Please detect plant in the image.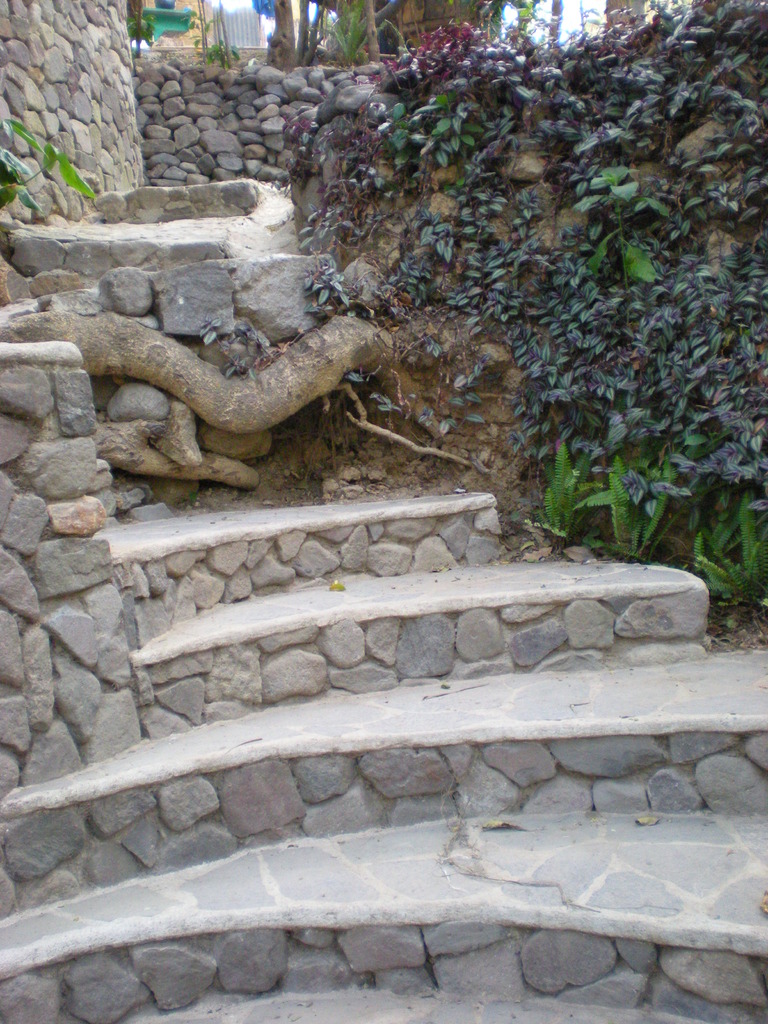
region(0, 113, 98, 214).
